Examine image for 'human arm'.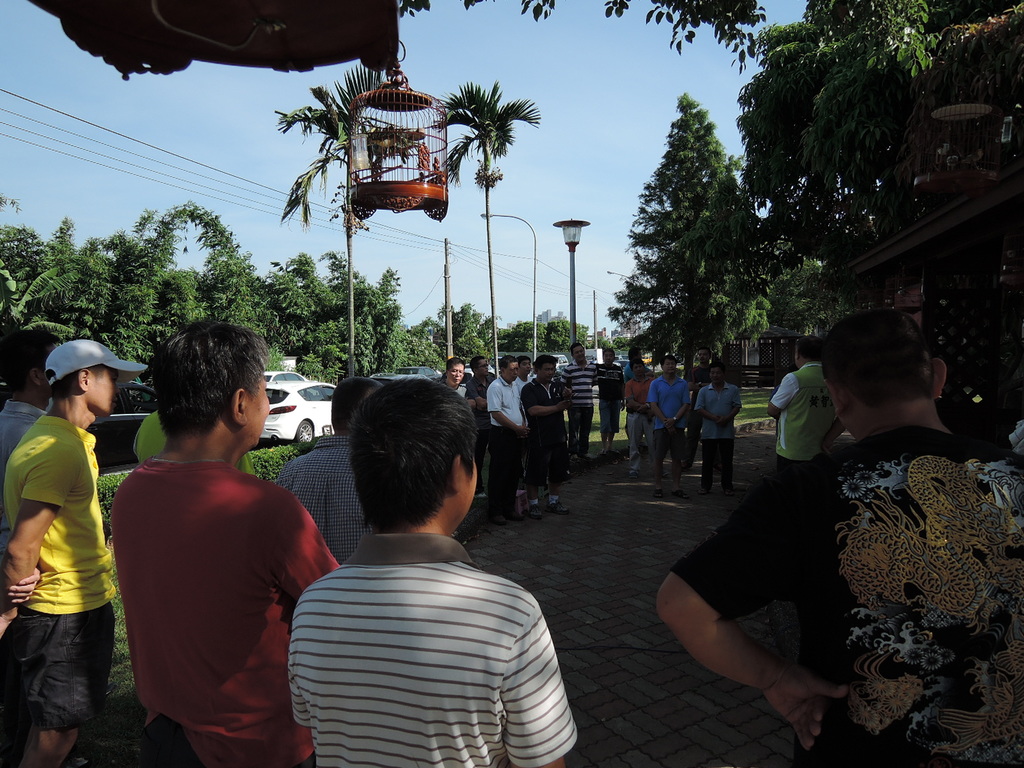
Examination result: rect(467, 375, 485, 406).
